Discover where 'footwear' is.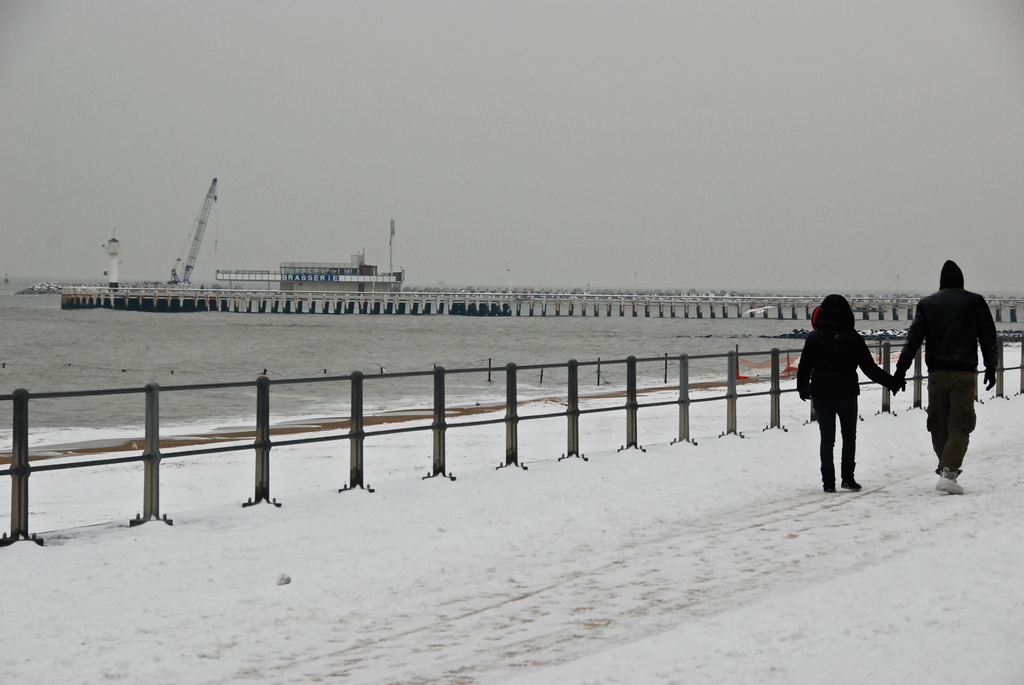
Discovered at 823/485/836/494.
